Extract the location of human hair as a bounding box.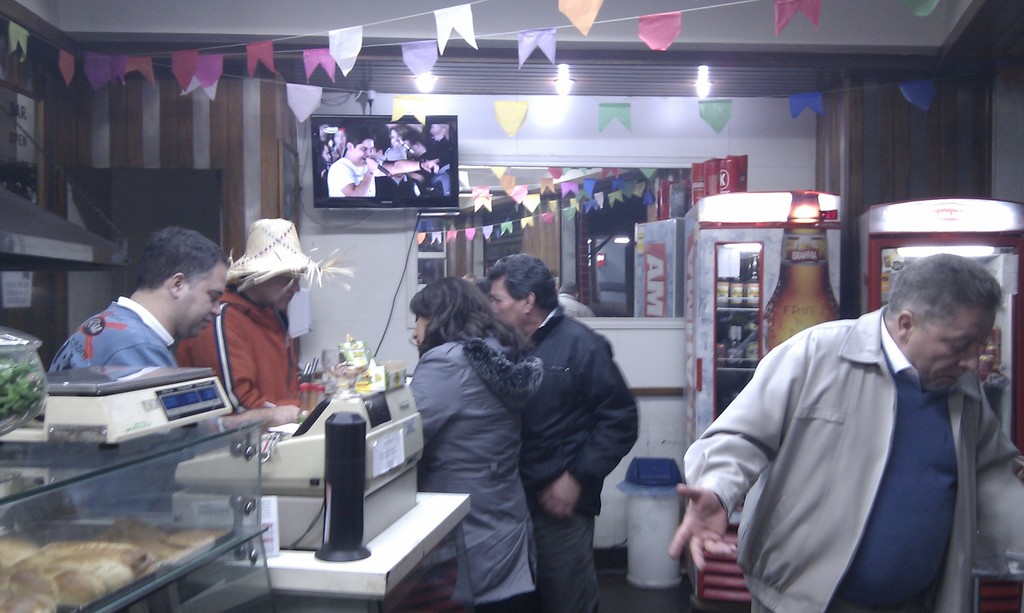
rect(480, 253, 561, 314).
